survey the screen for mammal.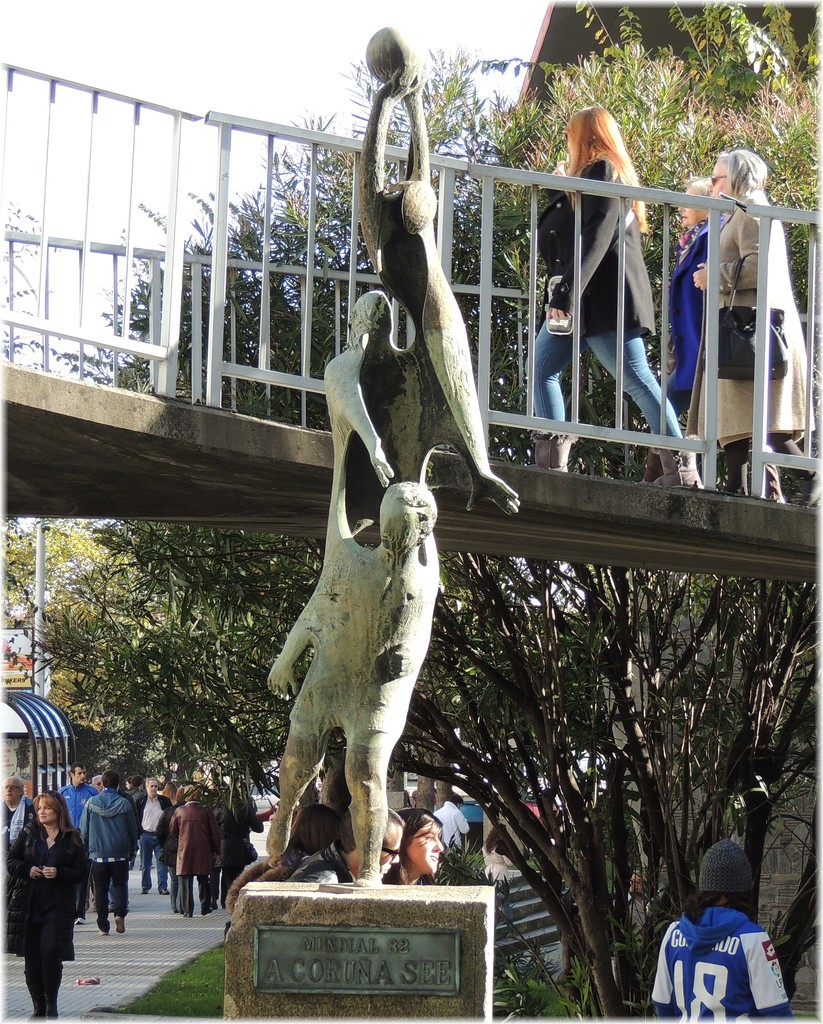
Survey found: <region>1, 775, 35, 957</region>.
